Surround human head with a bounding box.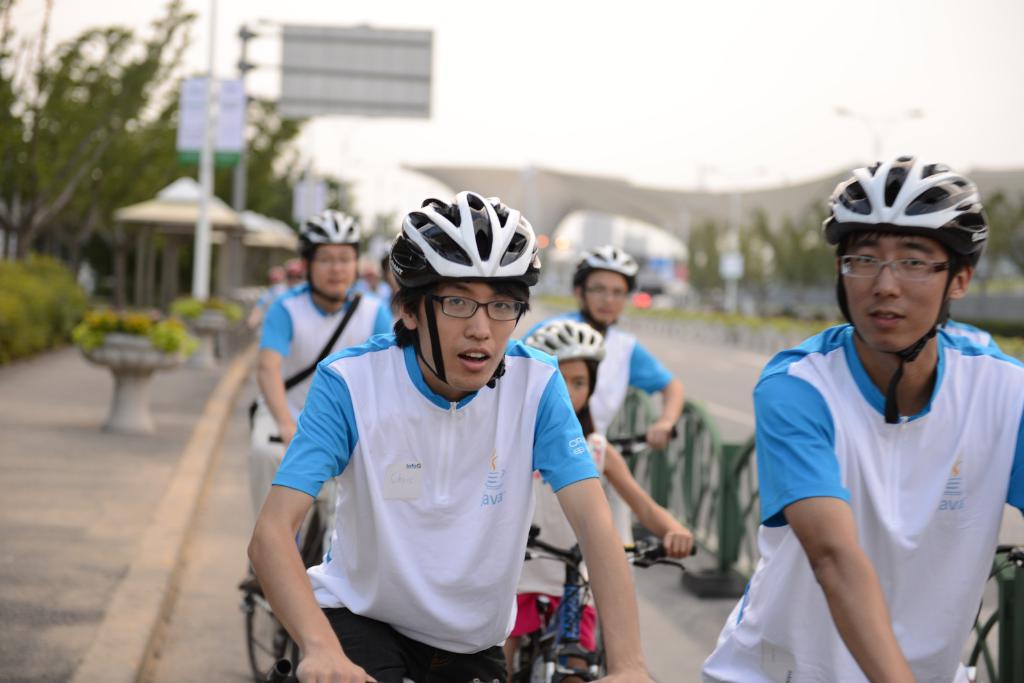
bbox=(825, 195, 989, 368).
